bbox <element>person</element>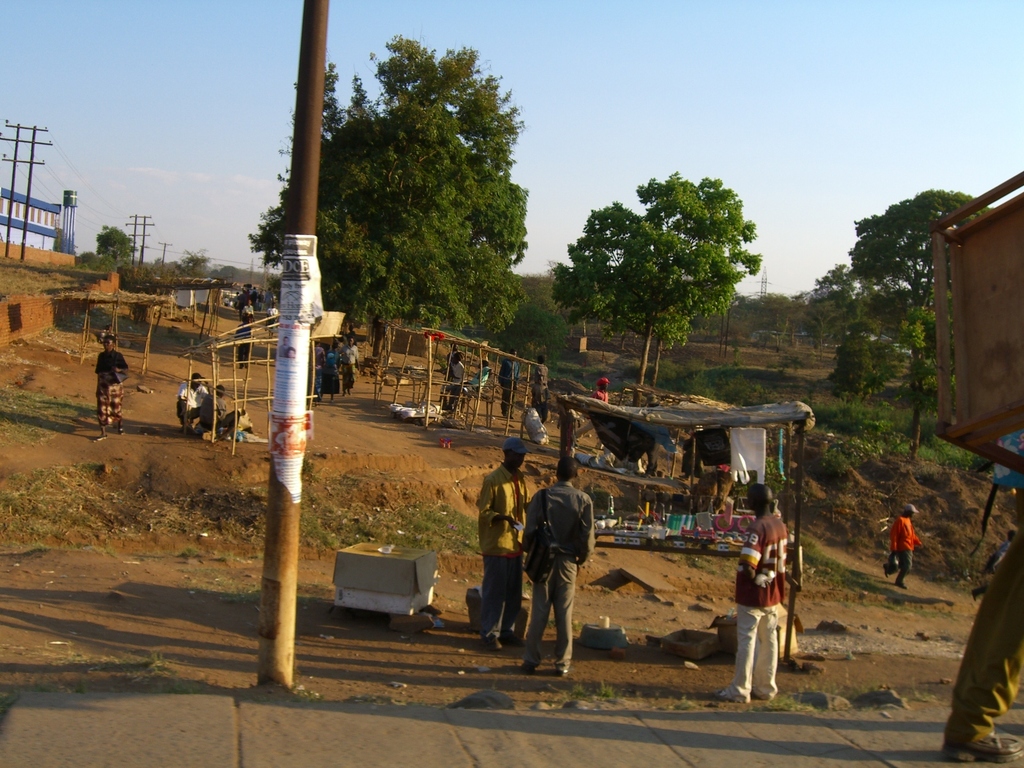
l=534, t=351, r=554, b=420
